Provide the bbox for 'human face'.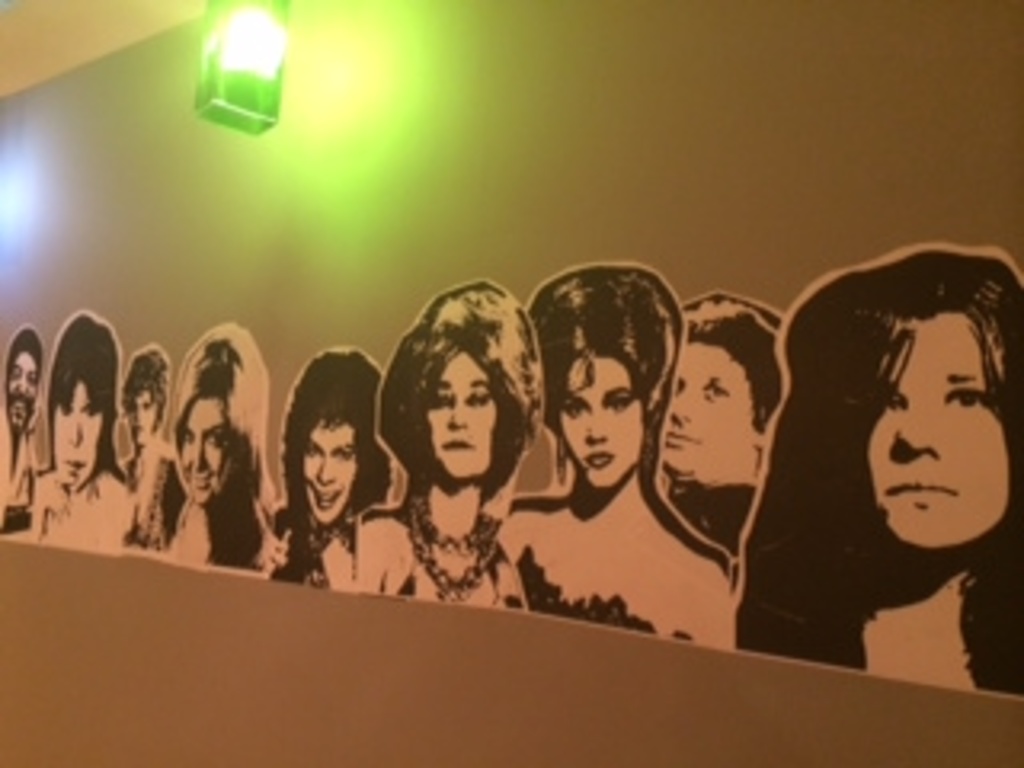
560,358,646,490.
